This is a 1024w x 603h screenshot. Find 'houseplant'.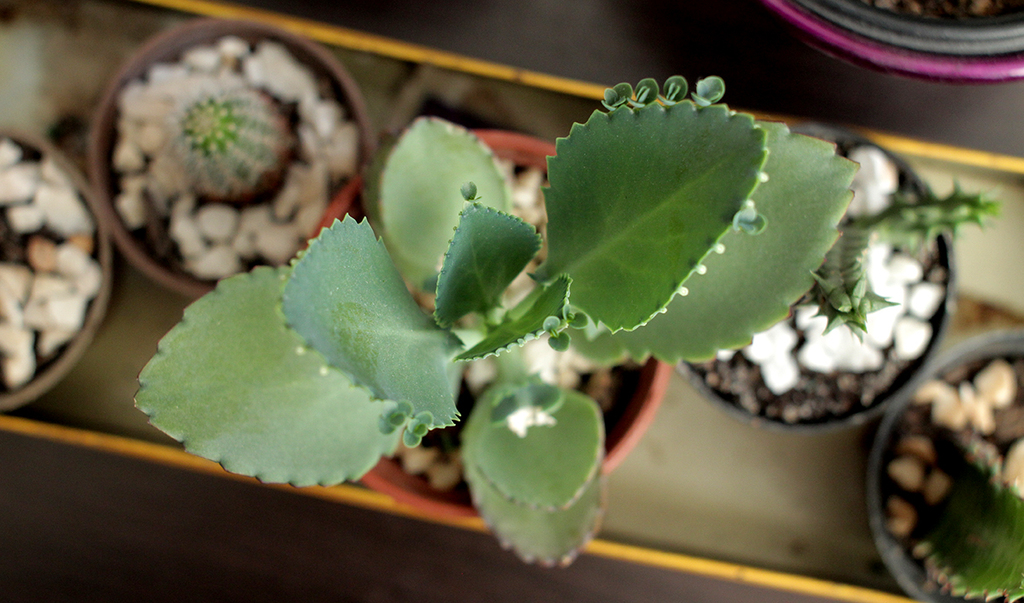
Bounding box: 681, 65, 970, 472.
